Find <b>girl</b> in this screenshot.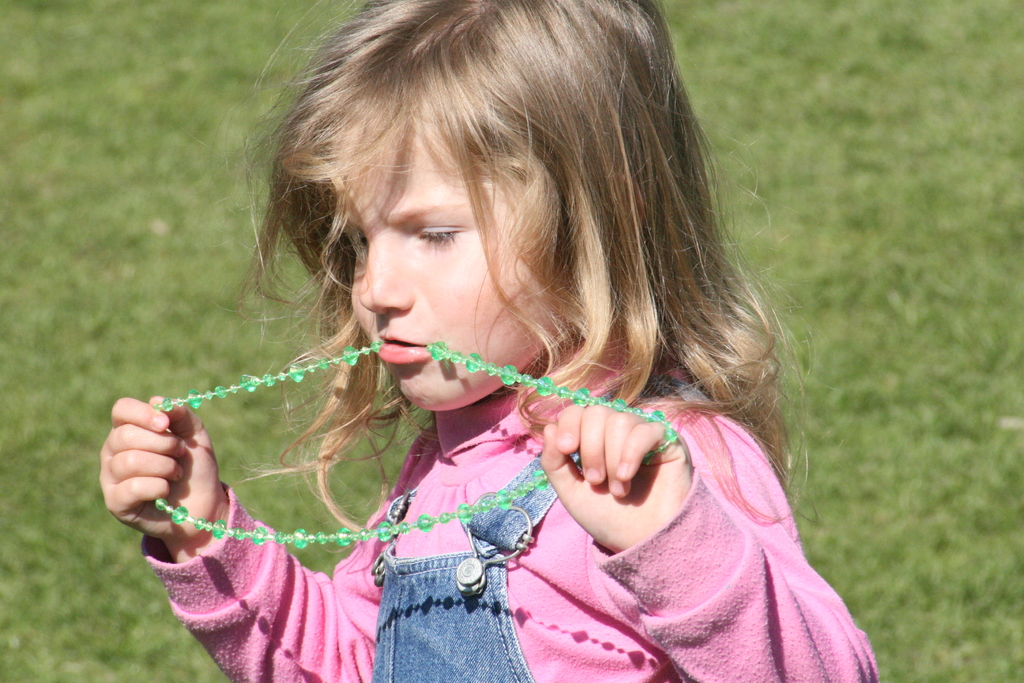
The bounding box for <b>girl</b> is rect(100, 0, 880, 682).
